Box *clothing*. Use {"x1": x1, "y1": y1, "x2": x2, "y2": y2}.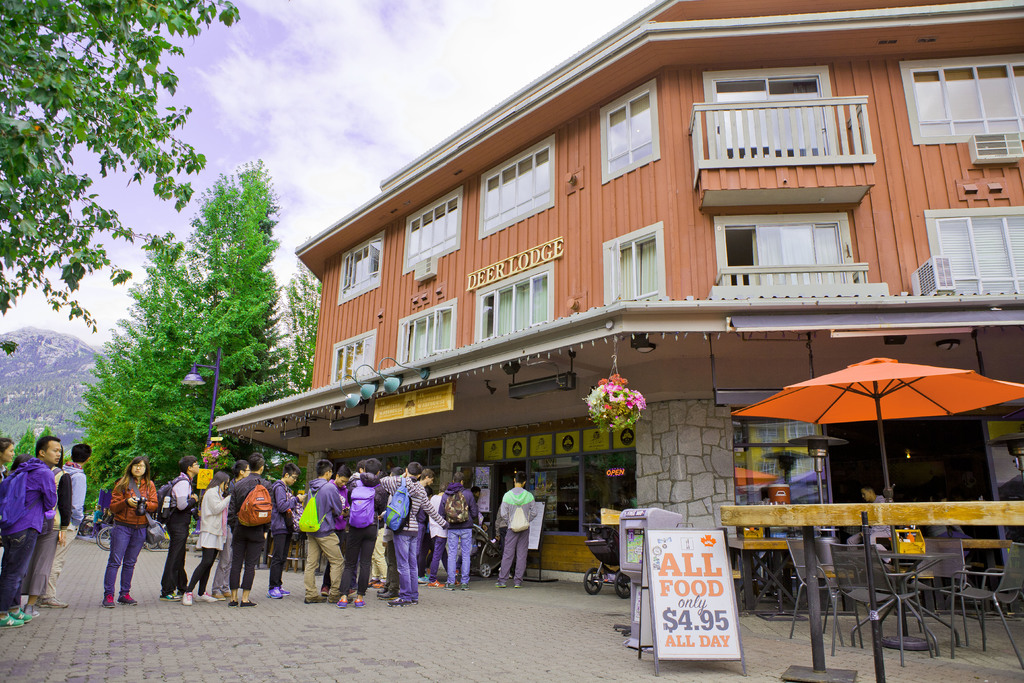
{"x1": 182, "y1": 477, "x2": 234, "y2": 589}.
